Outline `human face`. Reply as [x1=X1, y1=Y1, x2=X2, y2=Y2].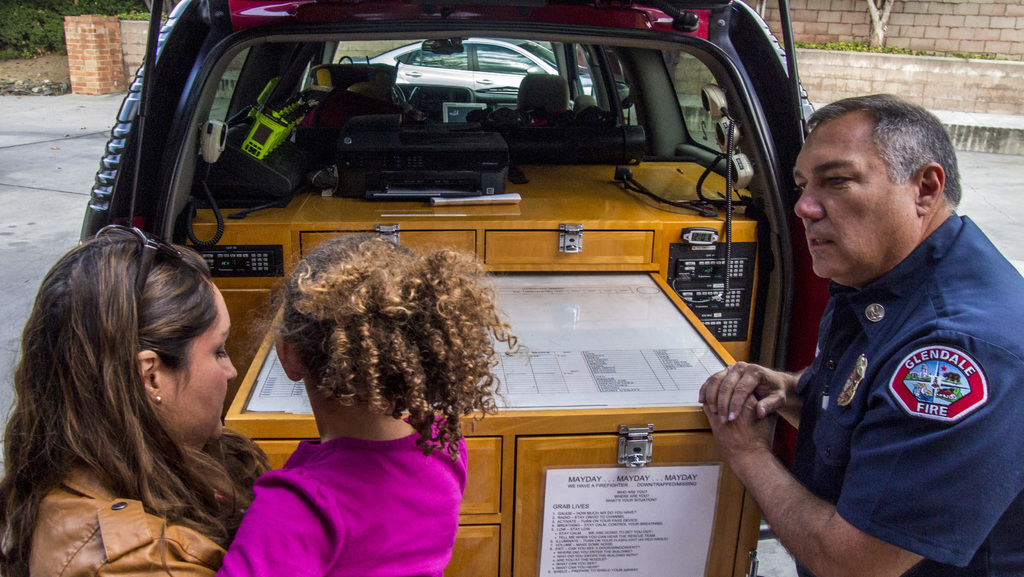
[x1=164, y1=288, x2=238, y2=442].
